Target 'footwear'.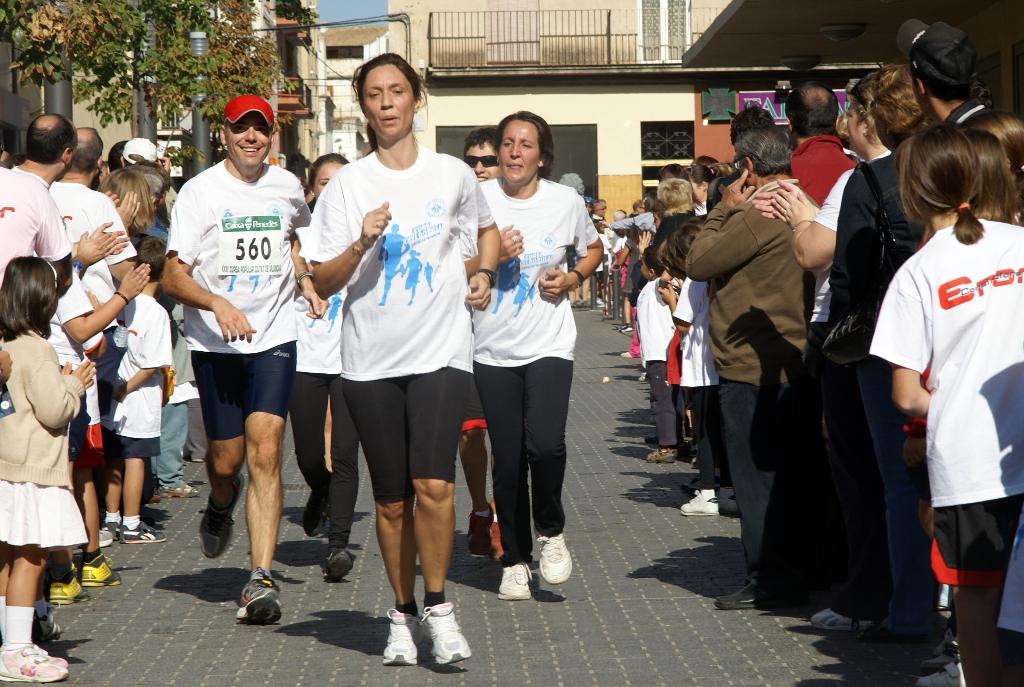
Target region: box=[82, 547, 116, 584].
